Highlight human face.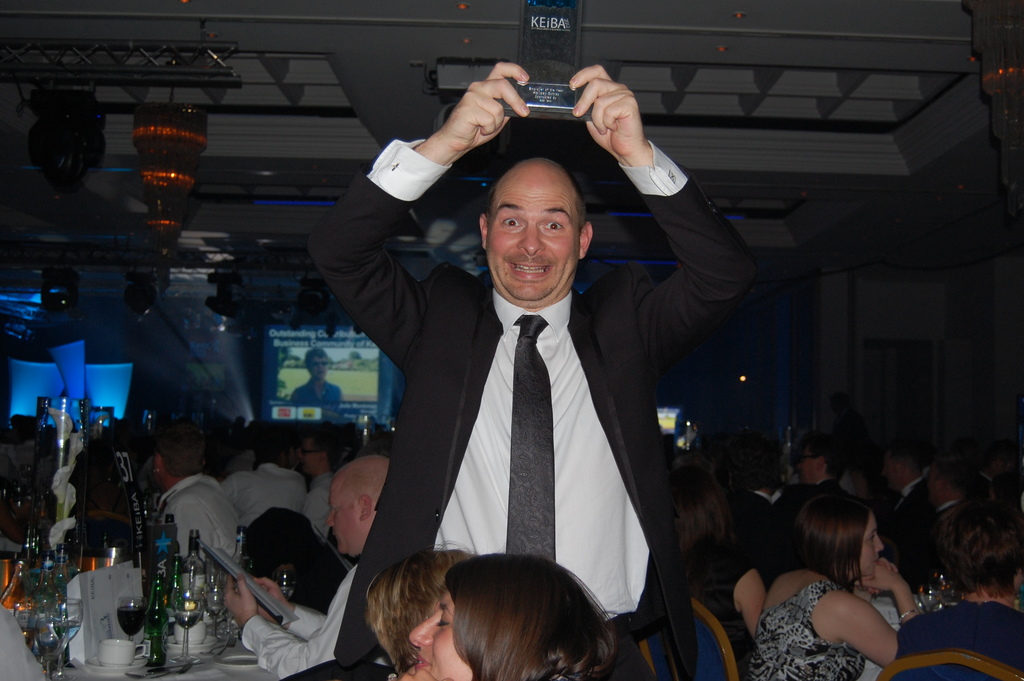
Highlighted region: (323,483,360,557).
